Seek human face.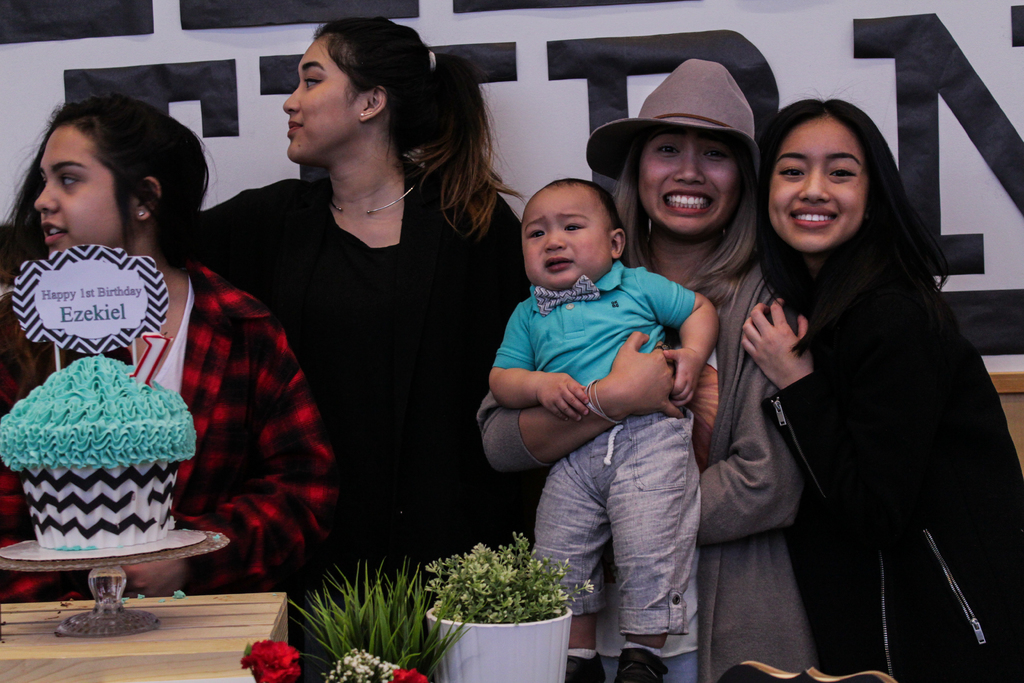
[left=35, top=124, right=136, bottom=250].
